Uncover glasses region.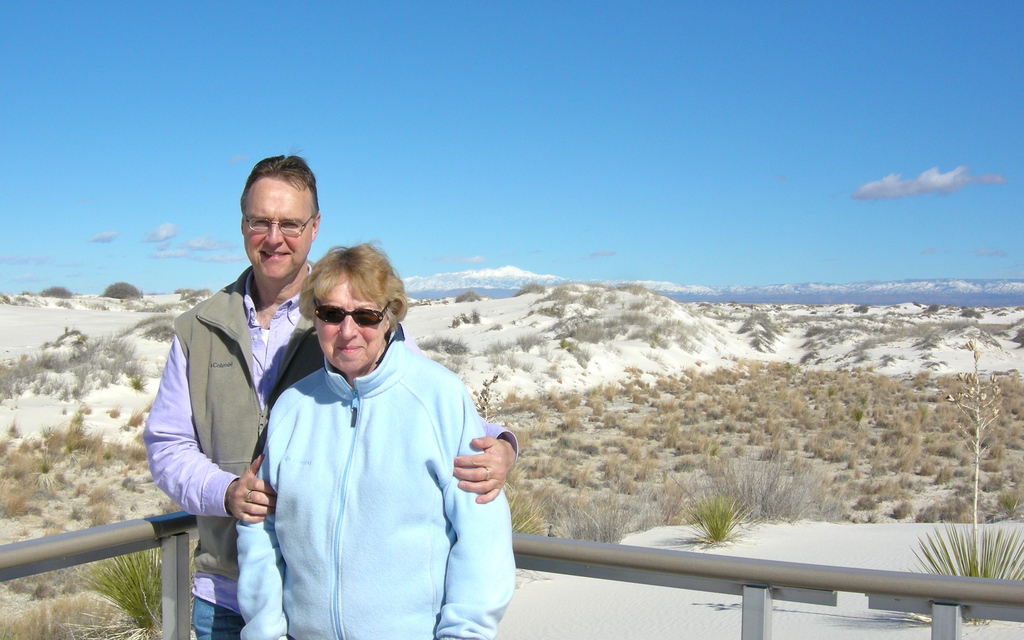
Uncovered: x1=245, y1=213, x2=317, y2=236.
